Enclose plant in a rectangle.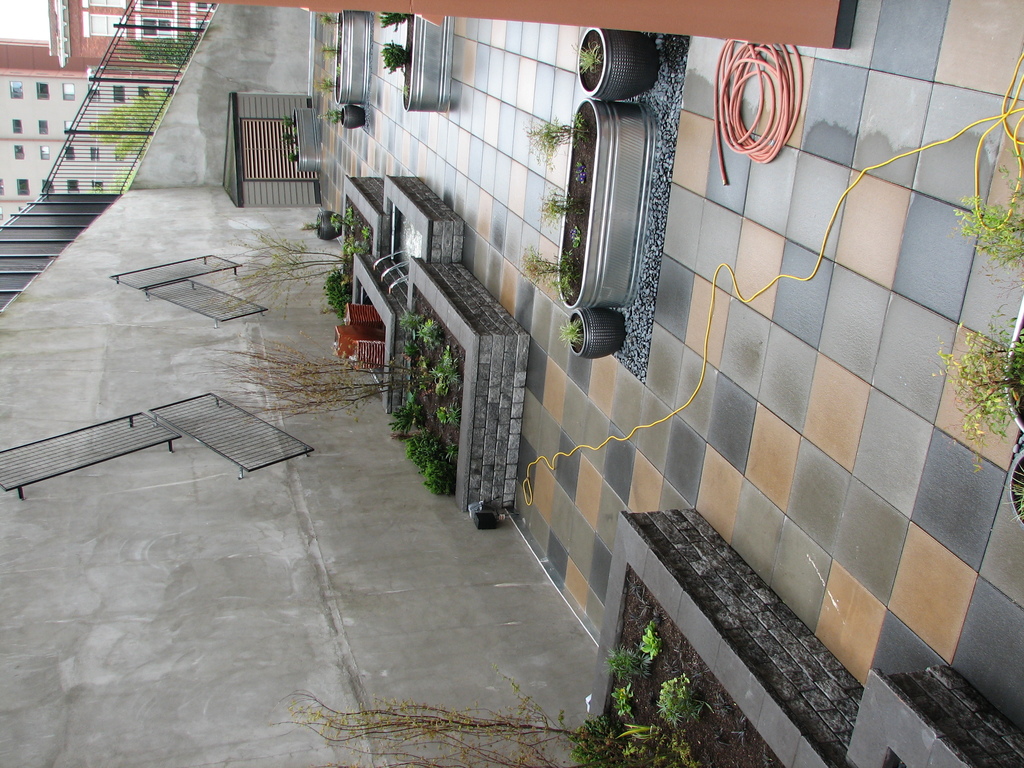
{"left": 419, "top": 318, "right": 442, "bottom": 351}.
